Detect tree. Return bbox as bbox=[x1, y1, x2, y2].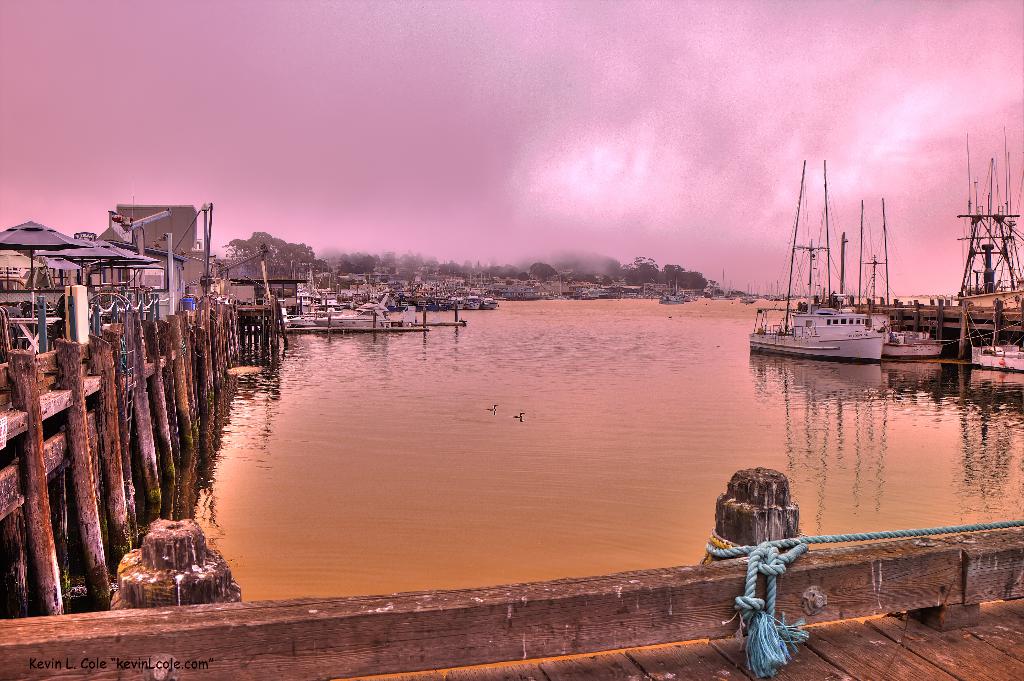
bbox=[340, 253, 350, 271].
